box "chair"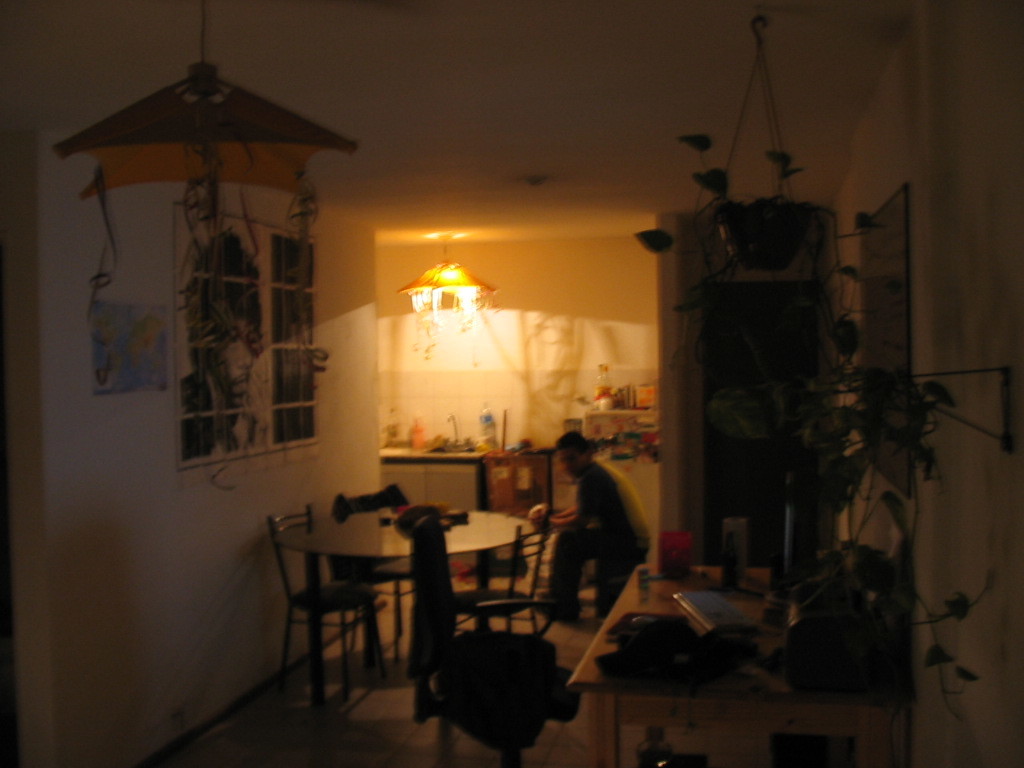
detection(443, 515, 548, 652)
